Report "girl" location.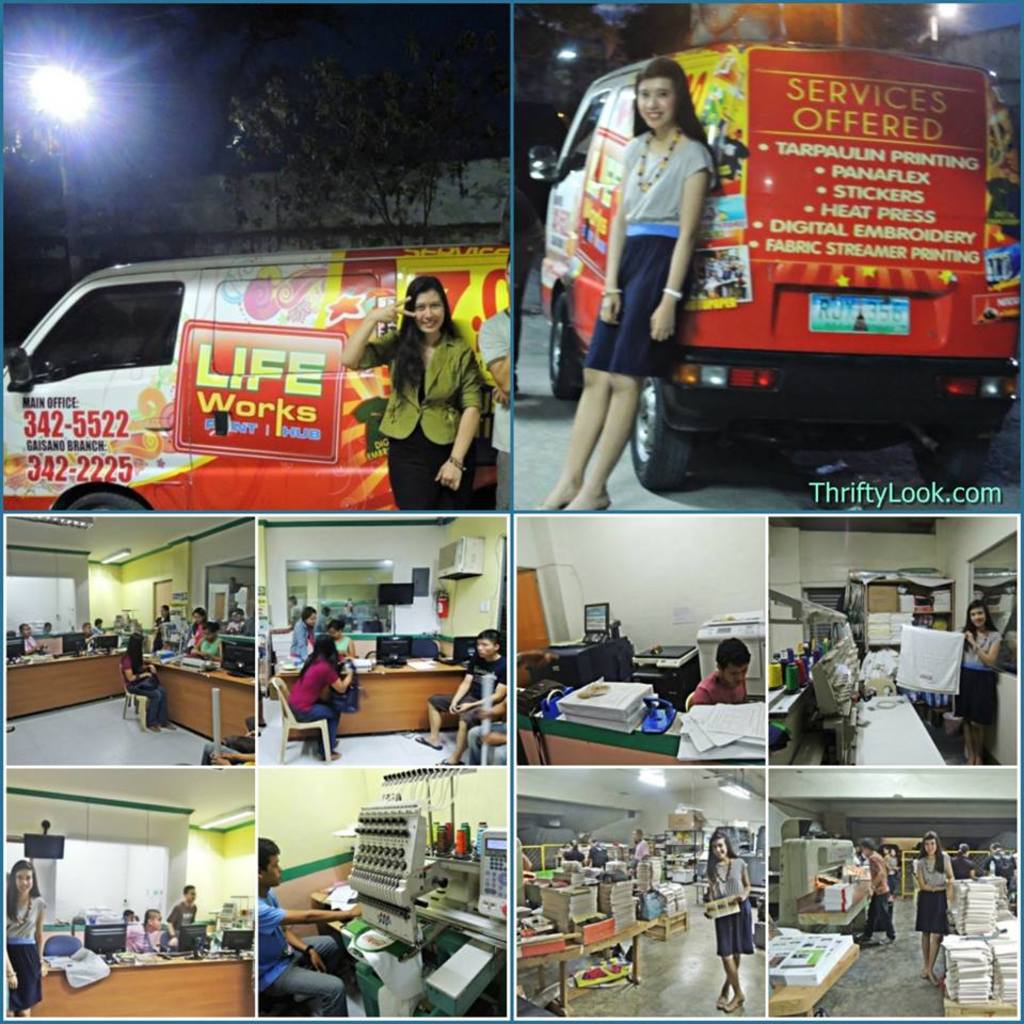
Report: x1=706 y1=835 x2=756 y2=1017.
